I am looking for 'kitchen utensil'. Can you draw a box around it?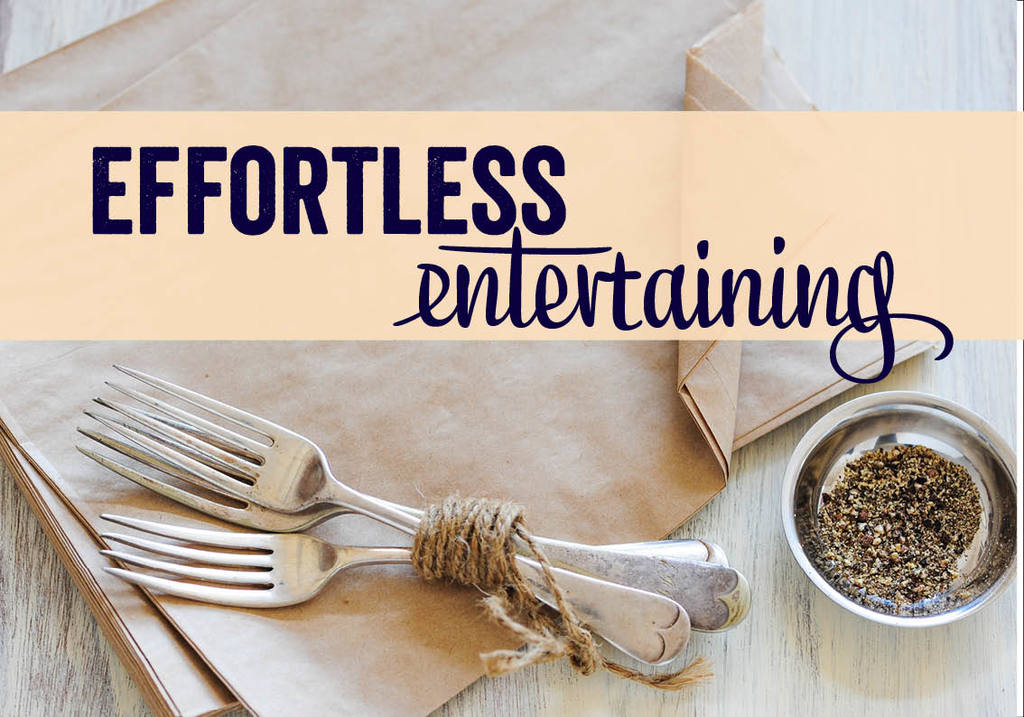
Sure, the bounding box is bbox=(95, 512, 740, 614).
